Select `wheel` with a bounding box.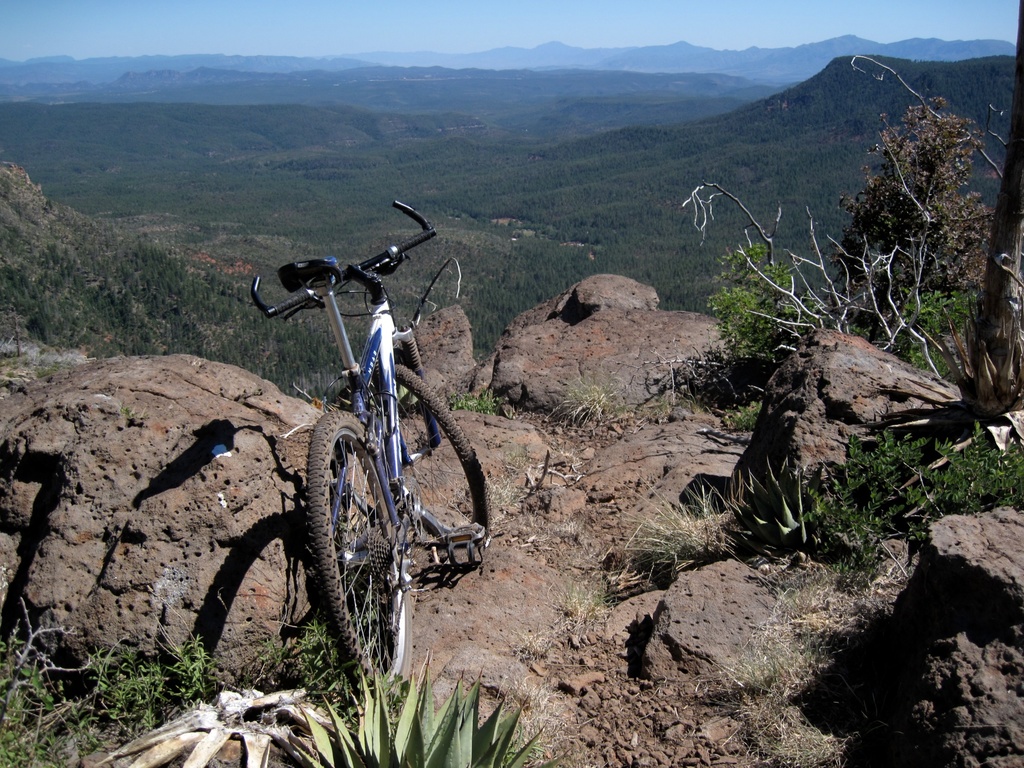
391, 355, 492, 538.
